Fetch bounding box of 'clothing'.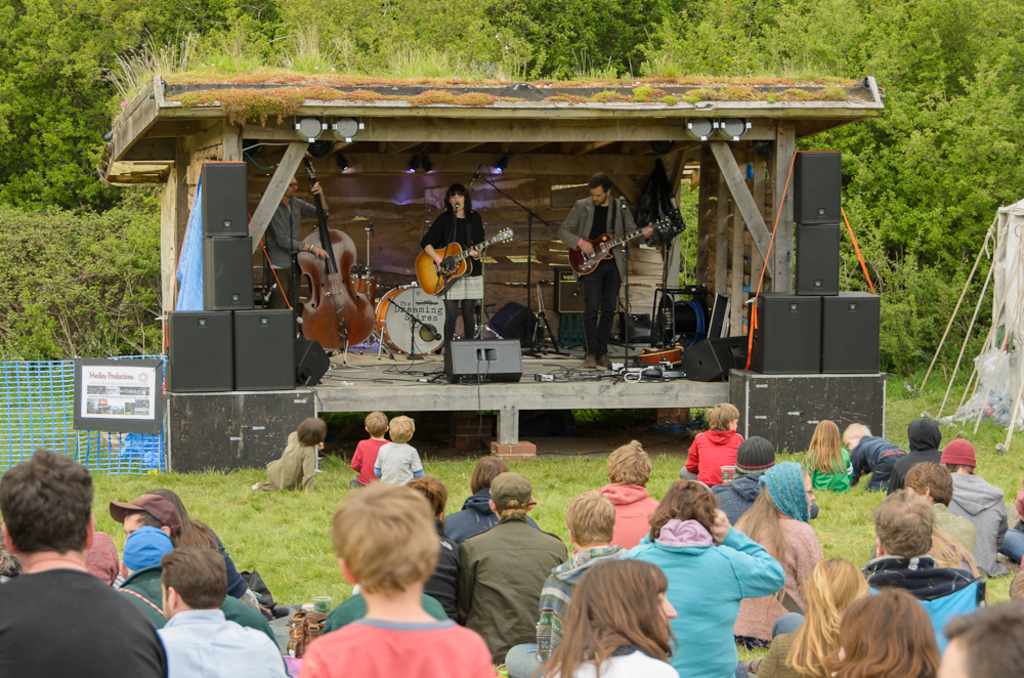
Bbox: [x1=444, y1=492, x2=541, y2=545].
